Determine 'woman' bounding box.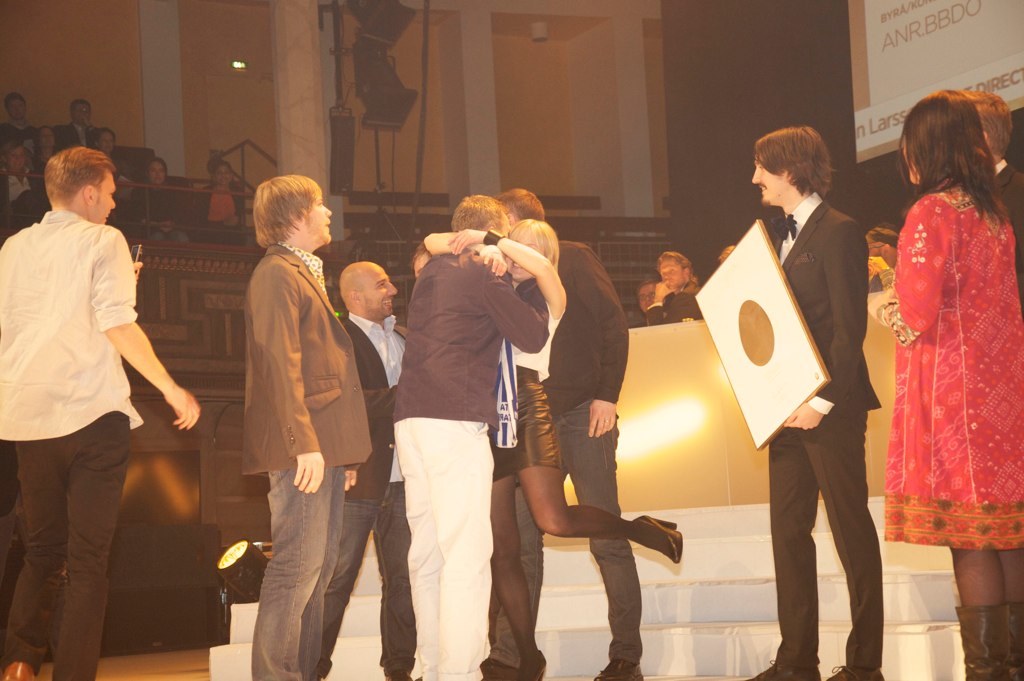
Determined: {"left": 196, "top": 159, "right": 250, "bottom": 233}.
